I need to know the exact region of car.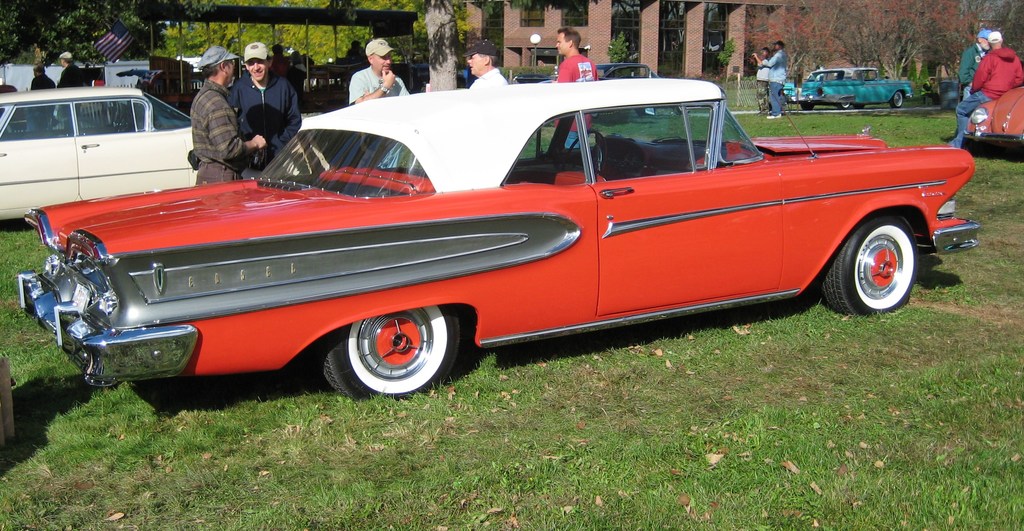
Region: [x1=787, y1=62, x2=914, y2=110].
